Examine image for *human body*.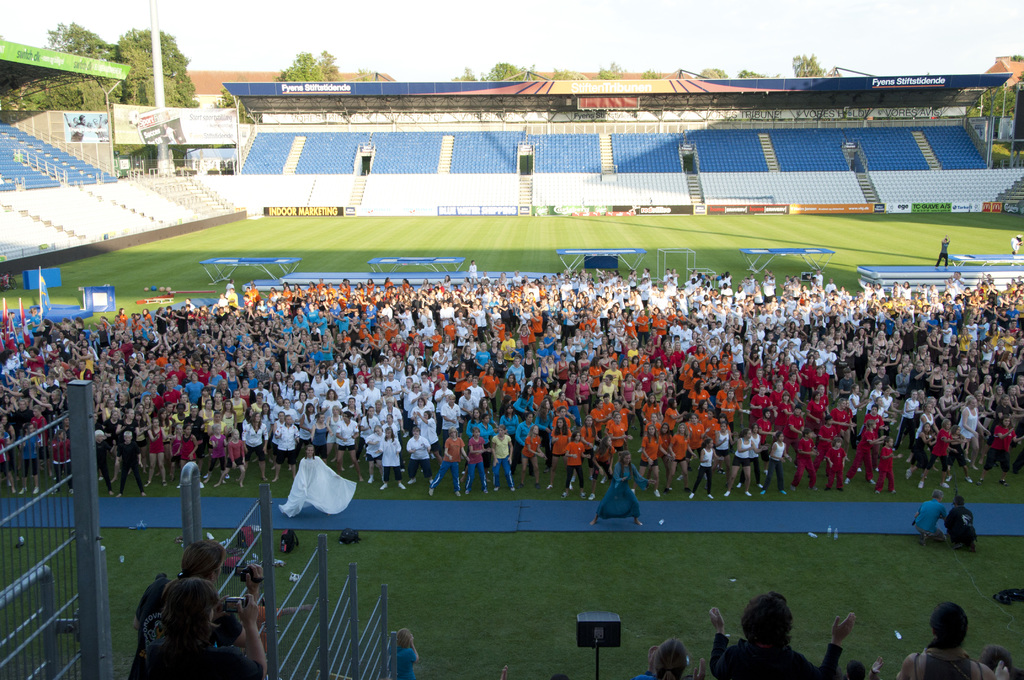
Examination result: detection(0, 370, 26, 384).
